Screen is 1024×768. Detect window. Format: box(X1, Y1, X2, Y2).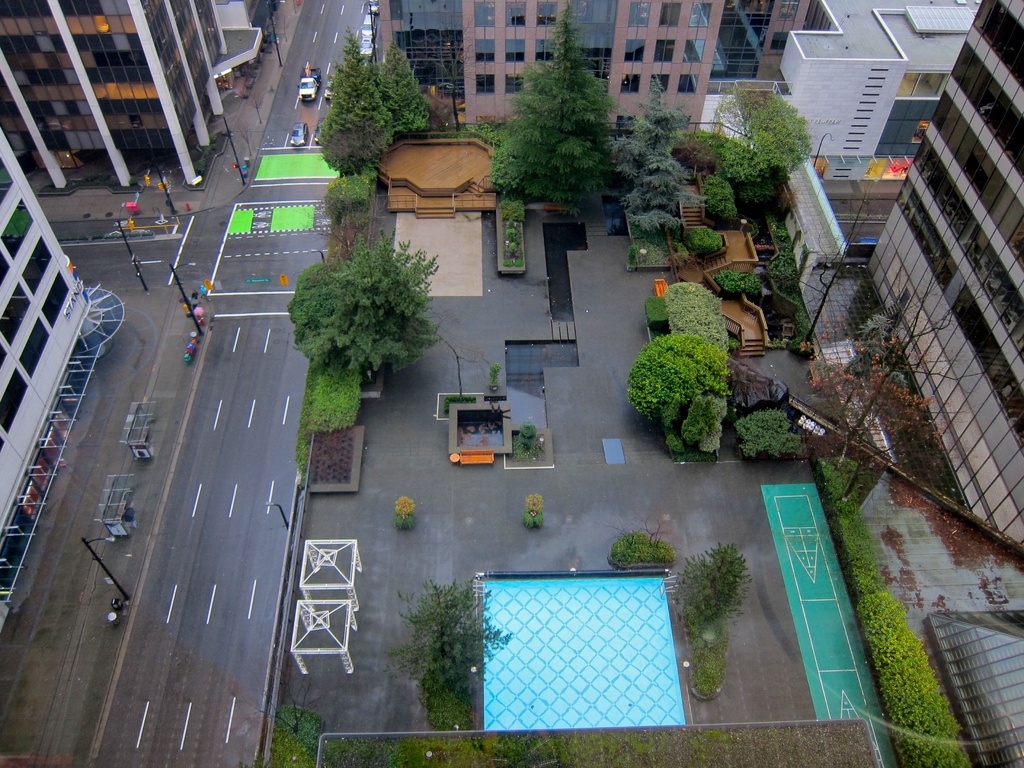
box(534, 40, 554, 61).
